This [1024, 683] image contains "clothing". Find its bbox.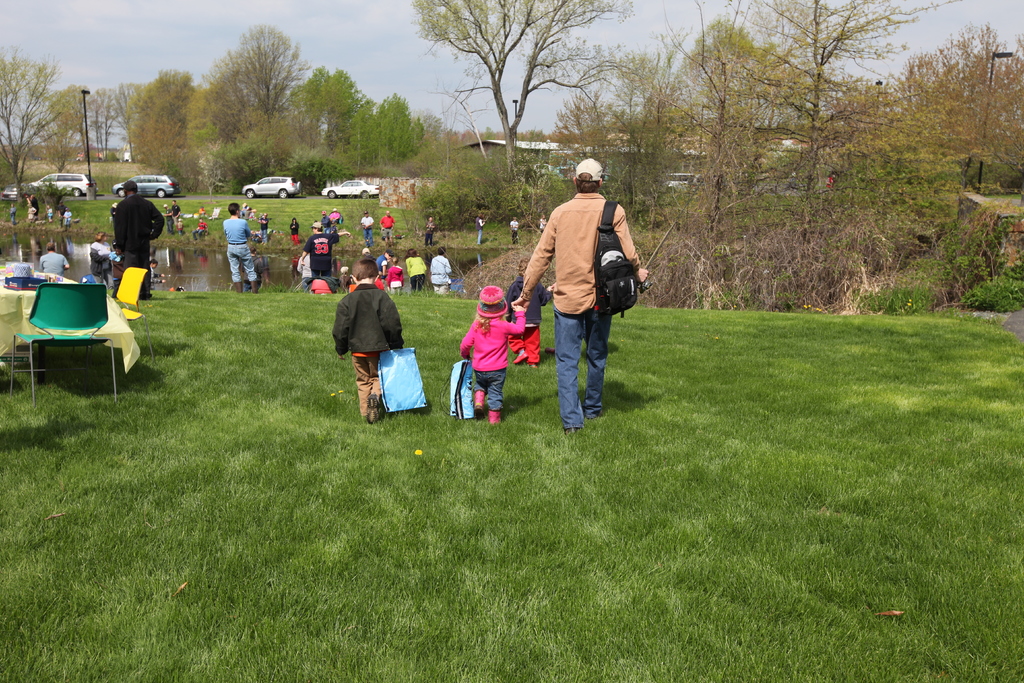
<bbox>260, 218, 270, 243</bbox>.
